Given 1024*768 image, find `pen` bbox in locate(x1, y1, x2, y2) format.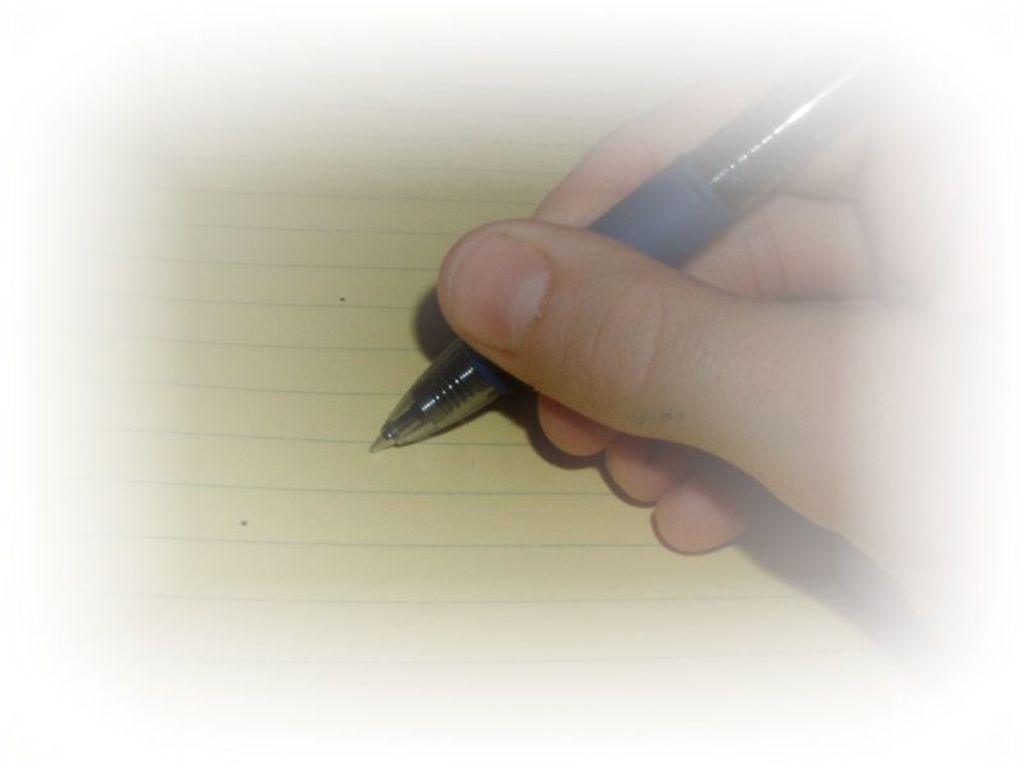
locate(370, 32, 893, 453).
